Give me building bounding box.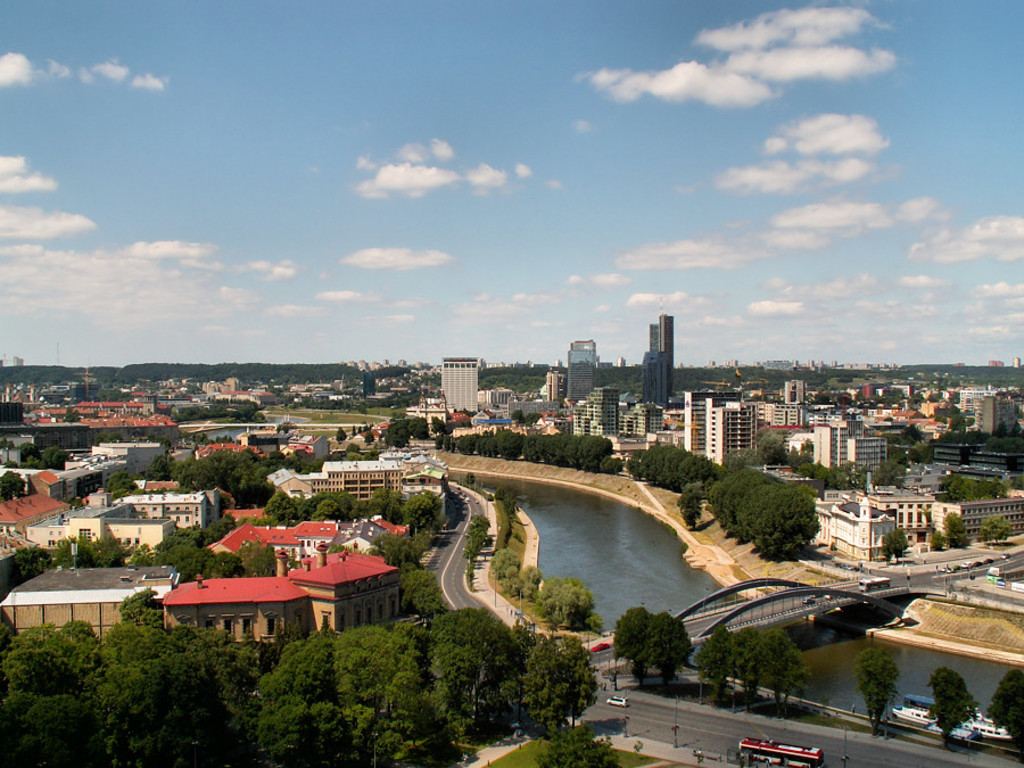
bbox(284, 546, 402, 638).
